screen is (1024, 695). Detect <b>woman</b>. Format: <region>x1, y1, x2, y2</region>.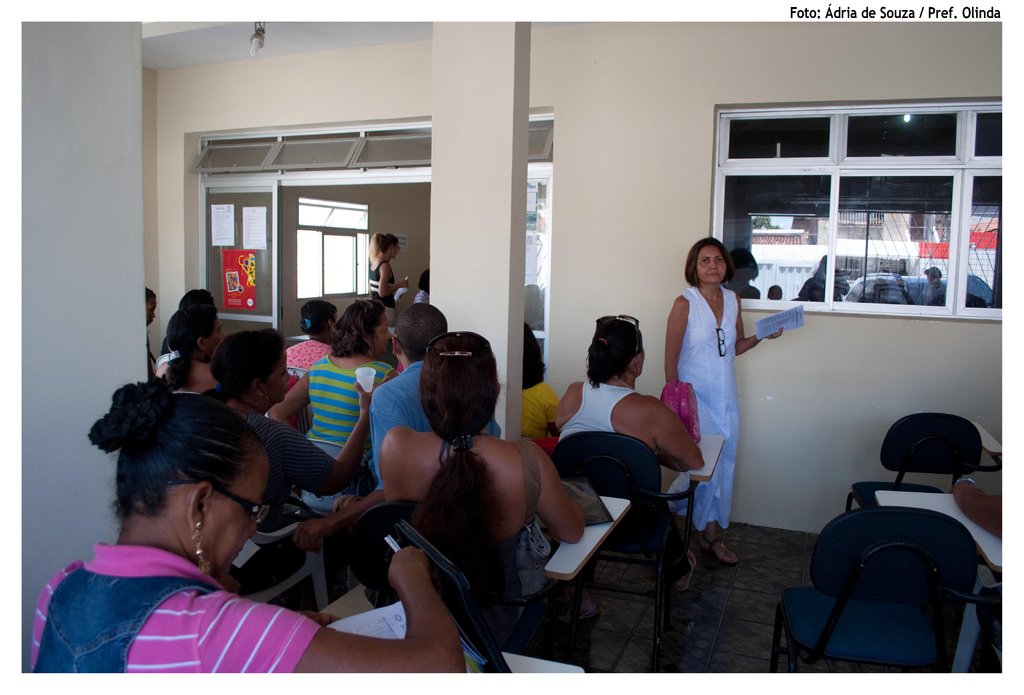
<region>366, 232, 412, 328</region>.
